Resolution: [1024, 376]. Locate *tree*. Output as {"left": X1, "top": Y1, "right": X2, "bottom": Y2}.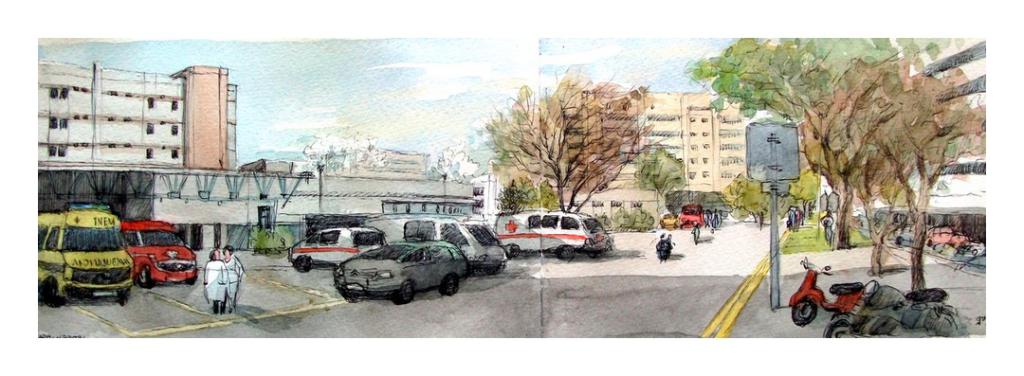
{"left": 875, "top": 64, "right": 987, "bottom": 295}.
